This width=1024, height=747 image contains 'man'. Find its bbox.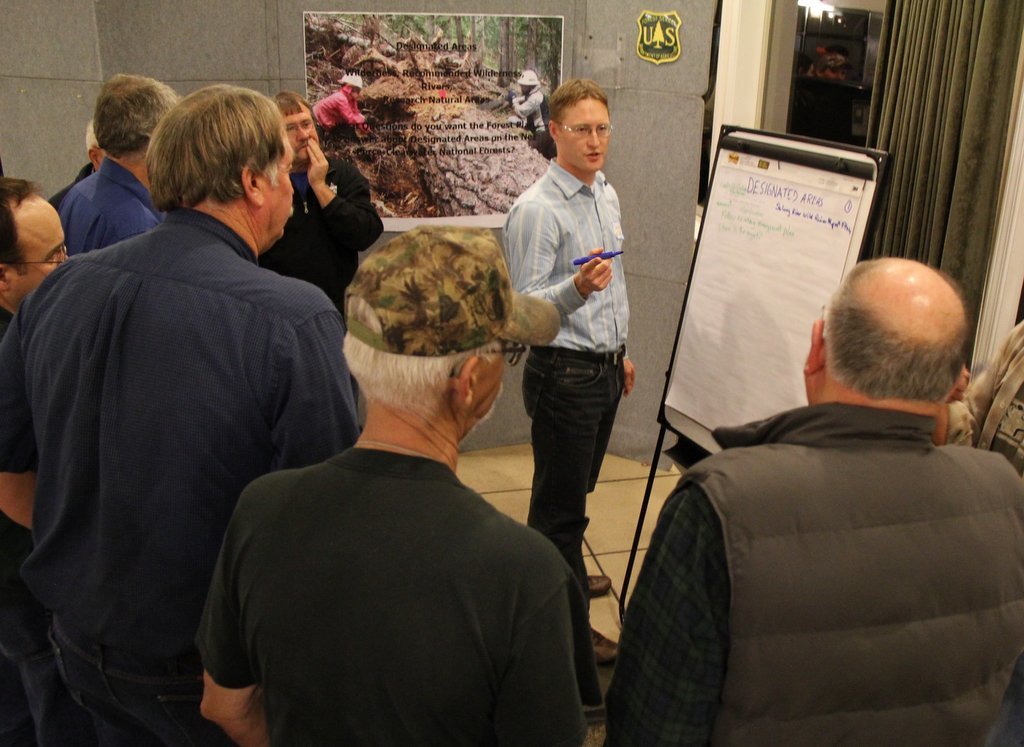
(498, 75, 639, 663).
